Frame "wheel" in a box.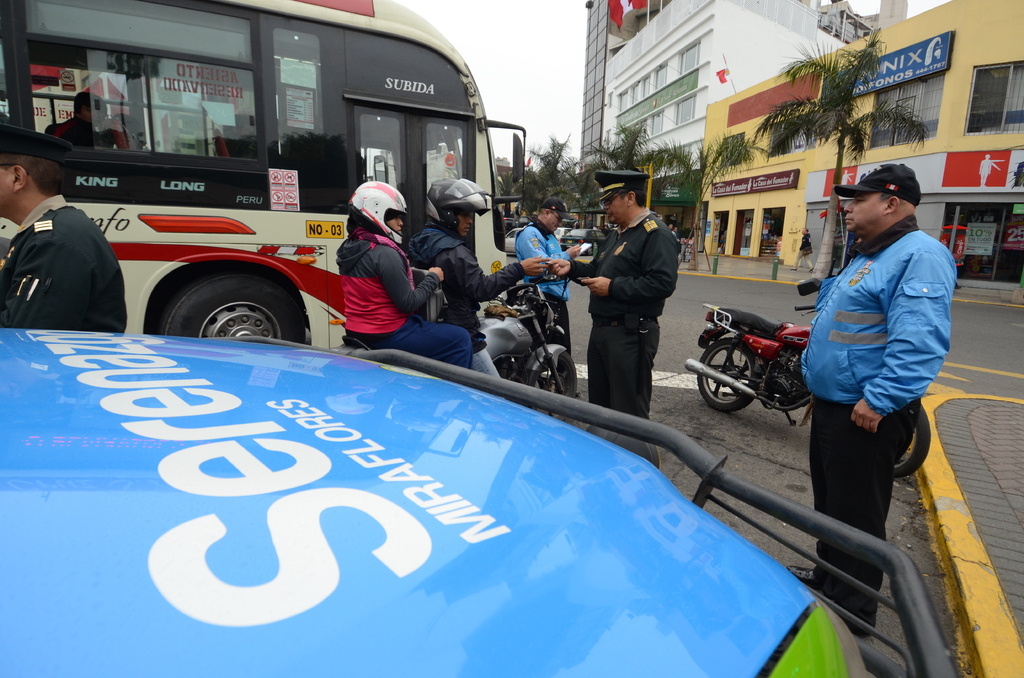
<box>157,263,279,329</box>.
